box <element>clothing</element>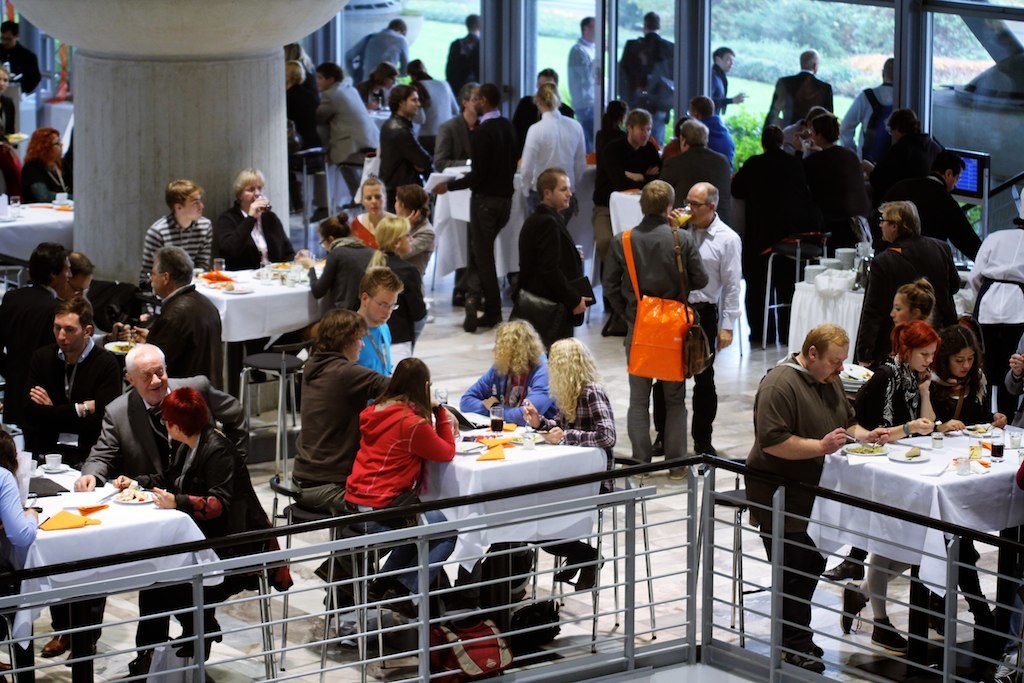
{"x1": 589, "y1": 117, "x2": 633, "y2": 161}
